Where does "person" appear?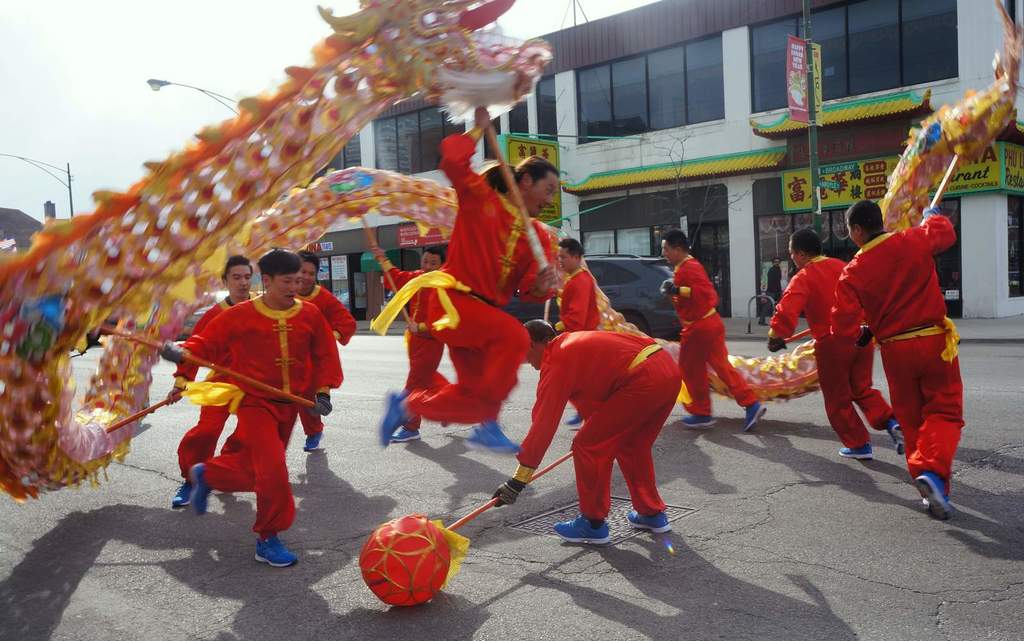
Appears at detection(657, 223, 772, 425).
